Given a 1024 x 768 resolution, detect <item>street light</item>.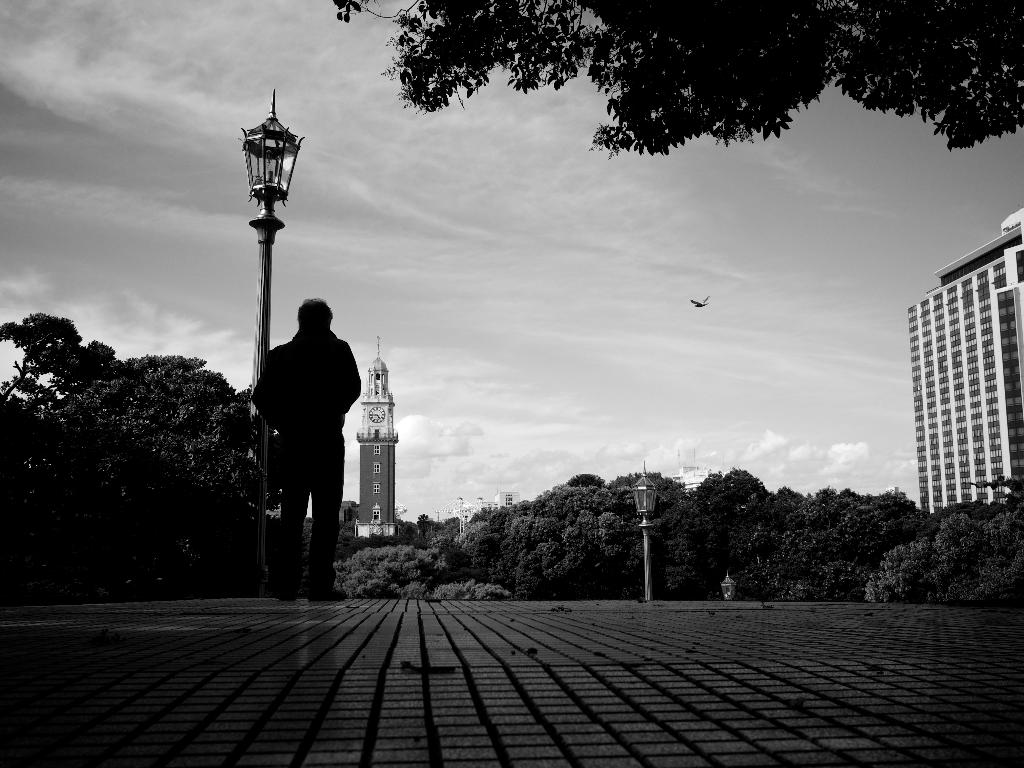
box=[627, 461, 659, 605].
